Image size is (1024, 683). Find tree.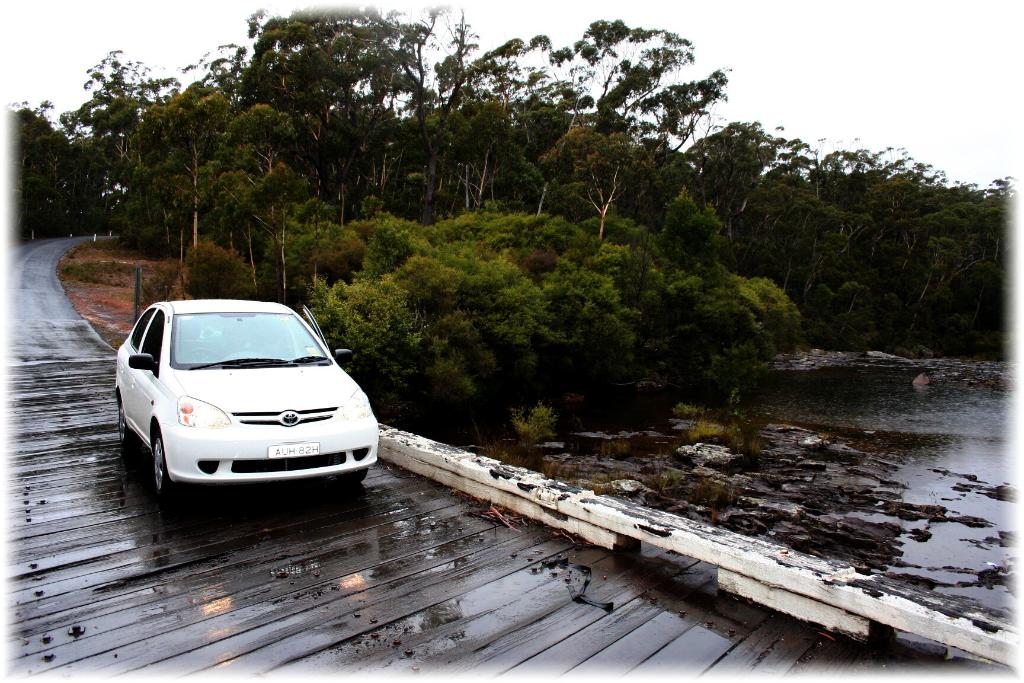
(696, 124, 991, 393).
